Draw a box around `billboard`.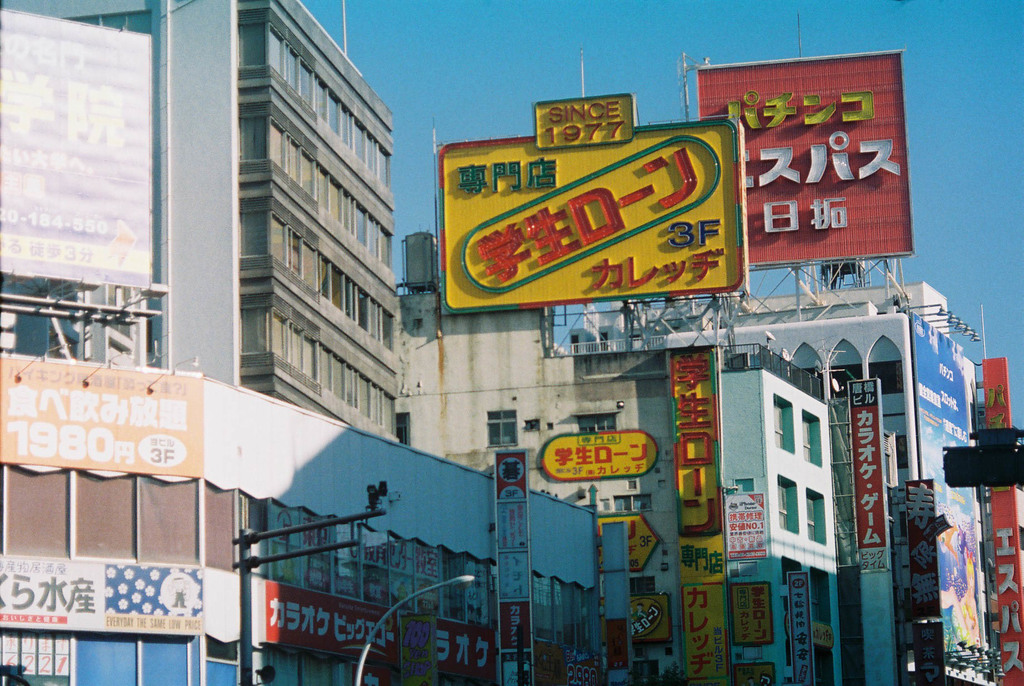
bbox=[724, 54, 911, 281].
